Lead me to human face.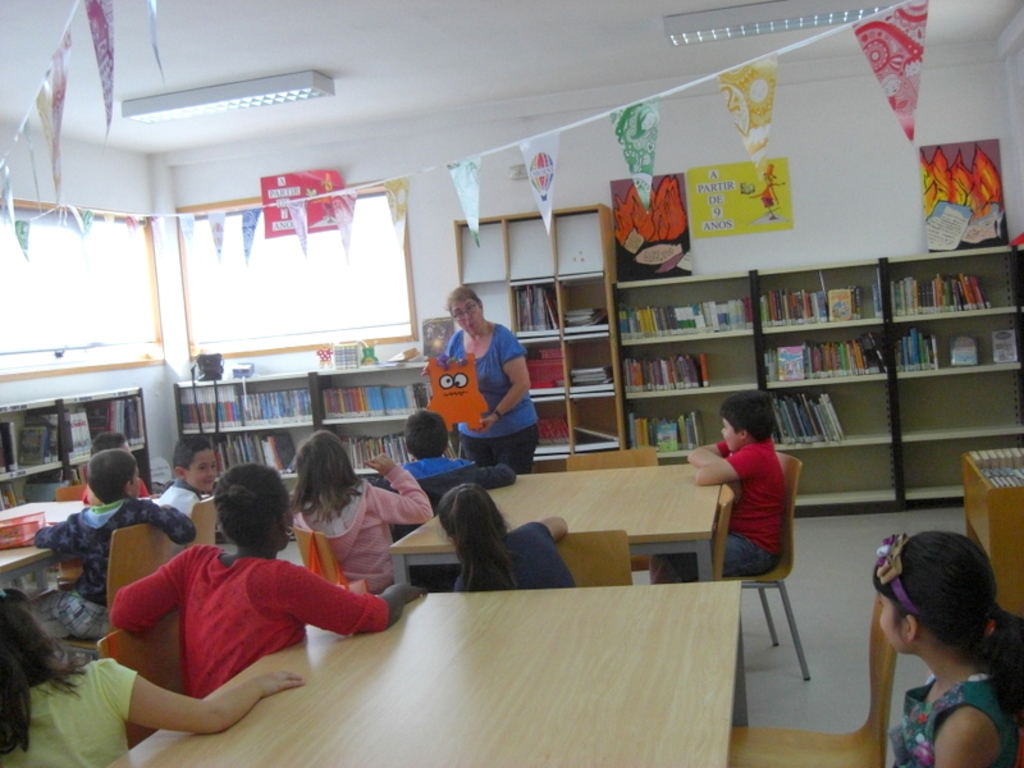
Lead to {"left": 183, "top": 453, "right": 219, "bottom": 495}.
